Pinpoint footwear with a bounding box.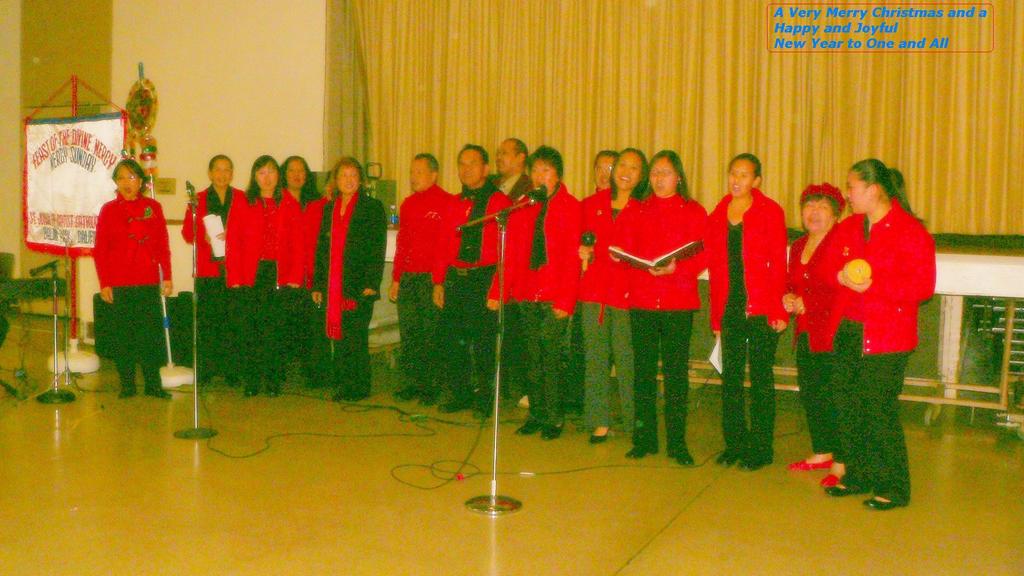
bbox=(331, 388, 347, 403).
